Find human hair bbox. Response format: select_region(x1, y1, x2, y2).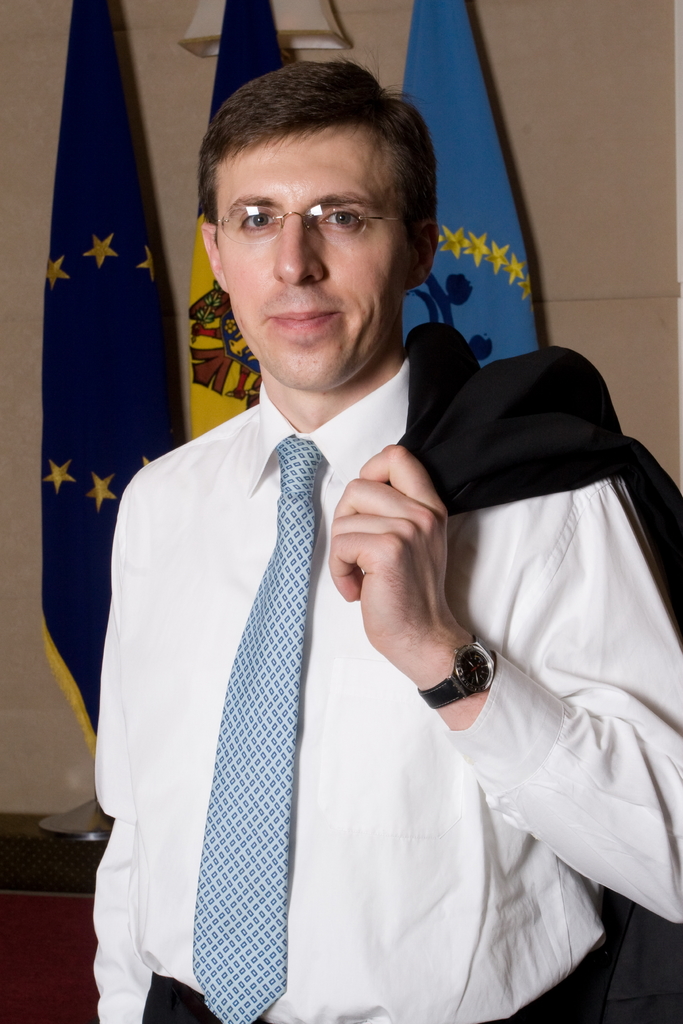
select_region(189, 66, 441, 295).
